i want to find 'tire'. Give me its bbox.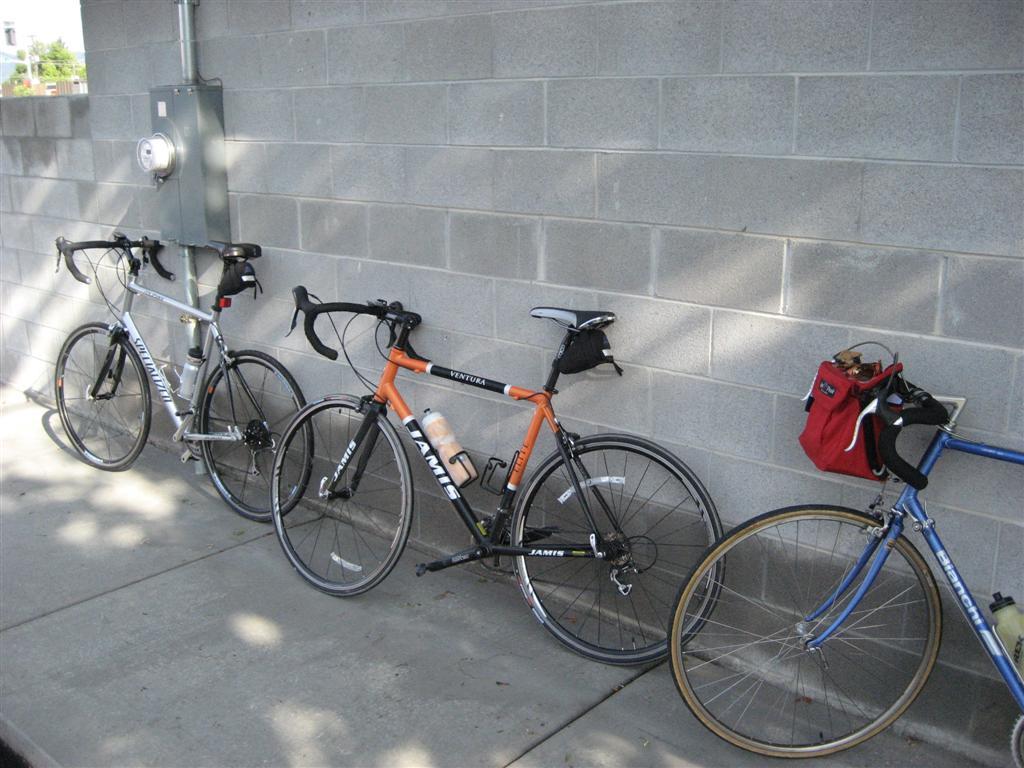
271 395 412 598.
